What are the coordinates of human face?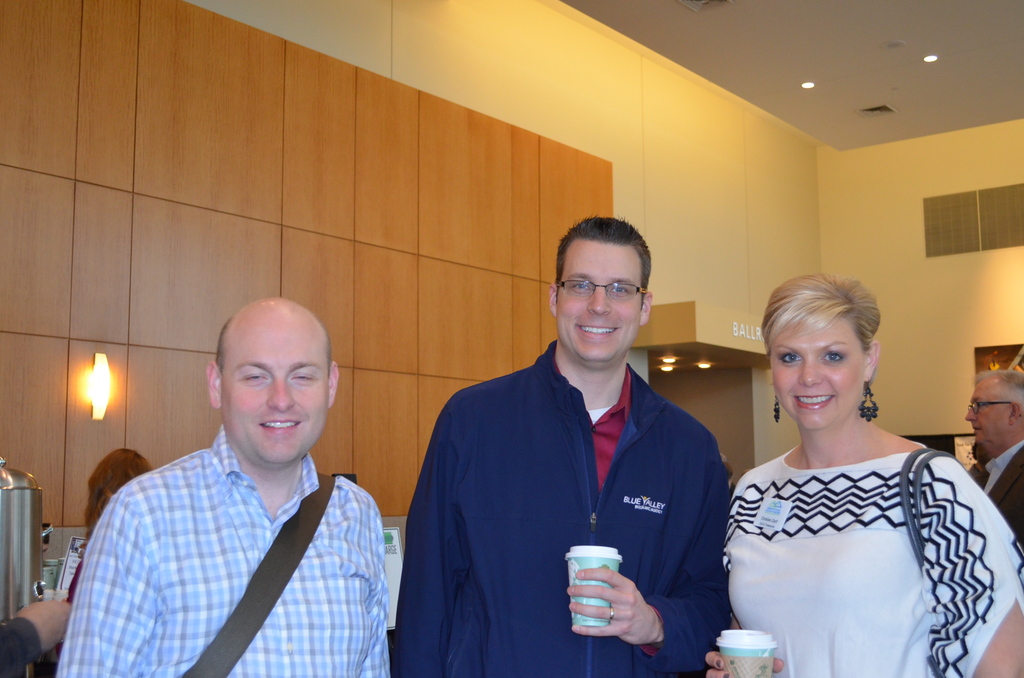
[773,327,861,428].
